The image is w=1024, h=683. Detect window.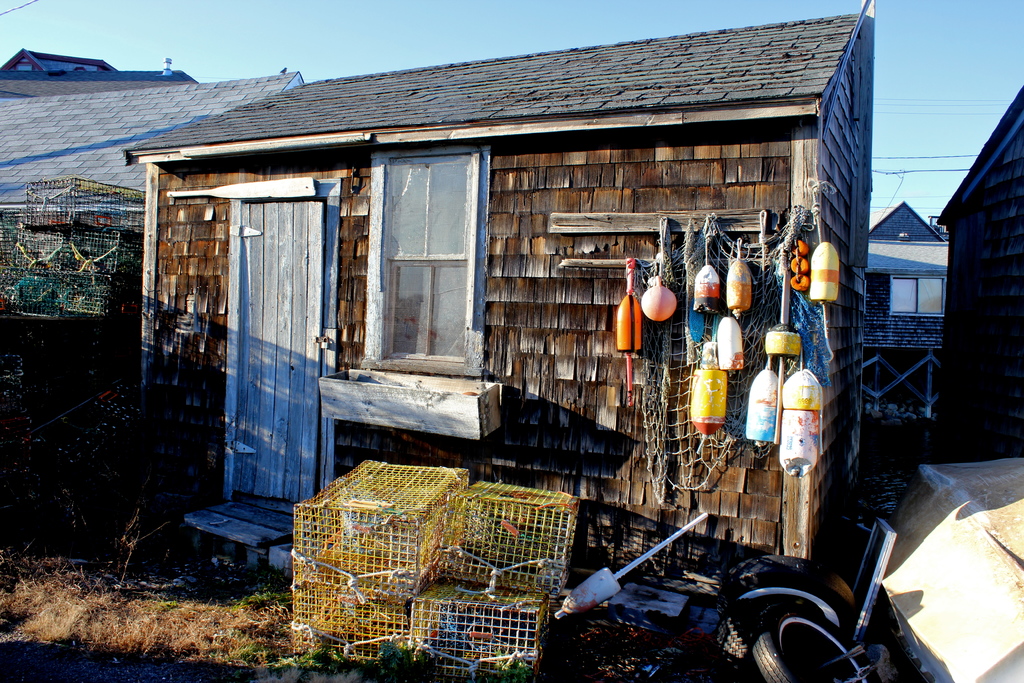
Detection: [left=890, top=273, right=947, bottom=316].
